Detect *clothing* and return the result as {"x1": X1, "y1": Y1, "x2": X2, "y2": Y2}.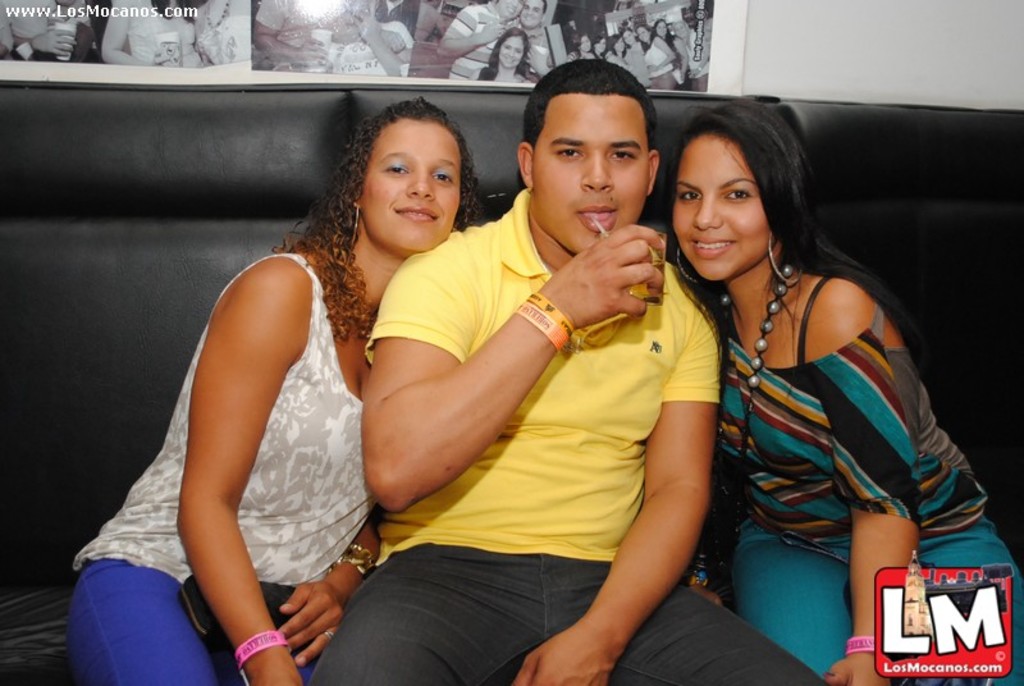
{"x1": 306, "y1": 187, "x2": 827, "y2": 685}.
